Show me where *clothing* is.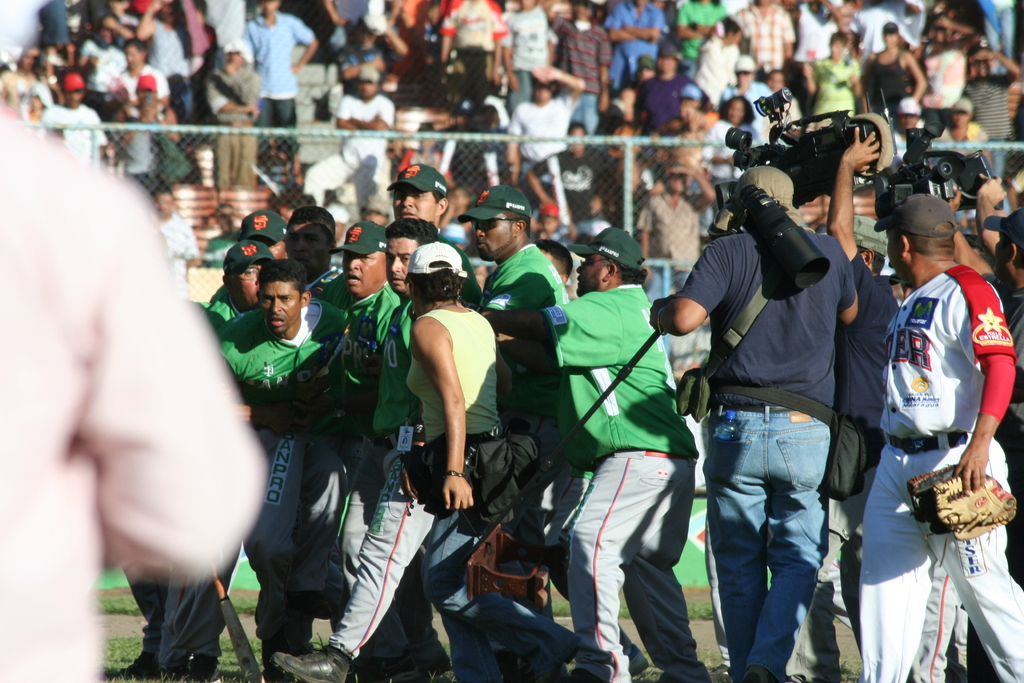
*clothing* is at [left=860, top=259, right=1023, bottom=682].
